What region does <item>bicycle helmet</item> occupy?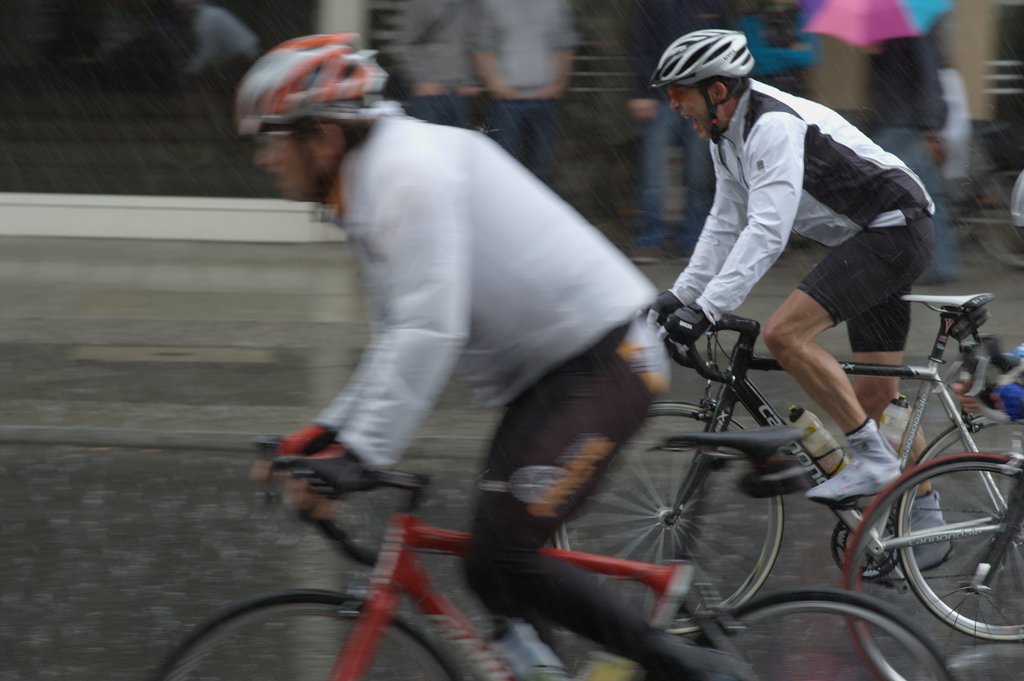
l=646, t=31, r=756, b=132.
